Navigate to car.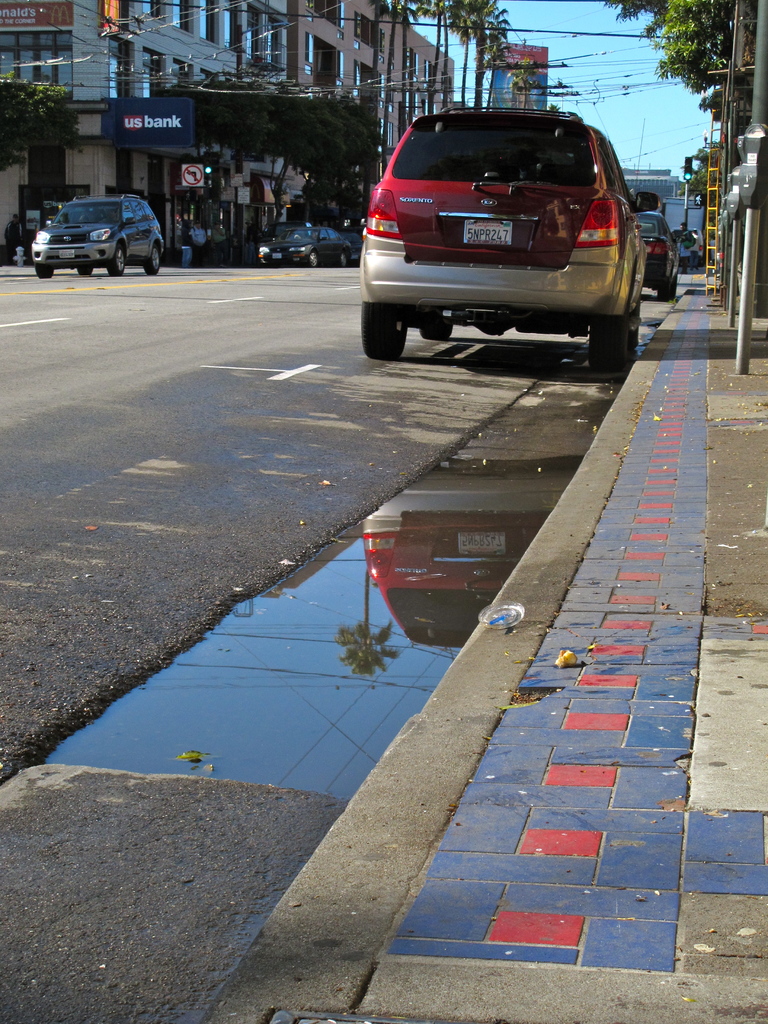
Navigation target: [633,209,682,295].
